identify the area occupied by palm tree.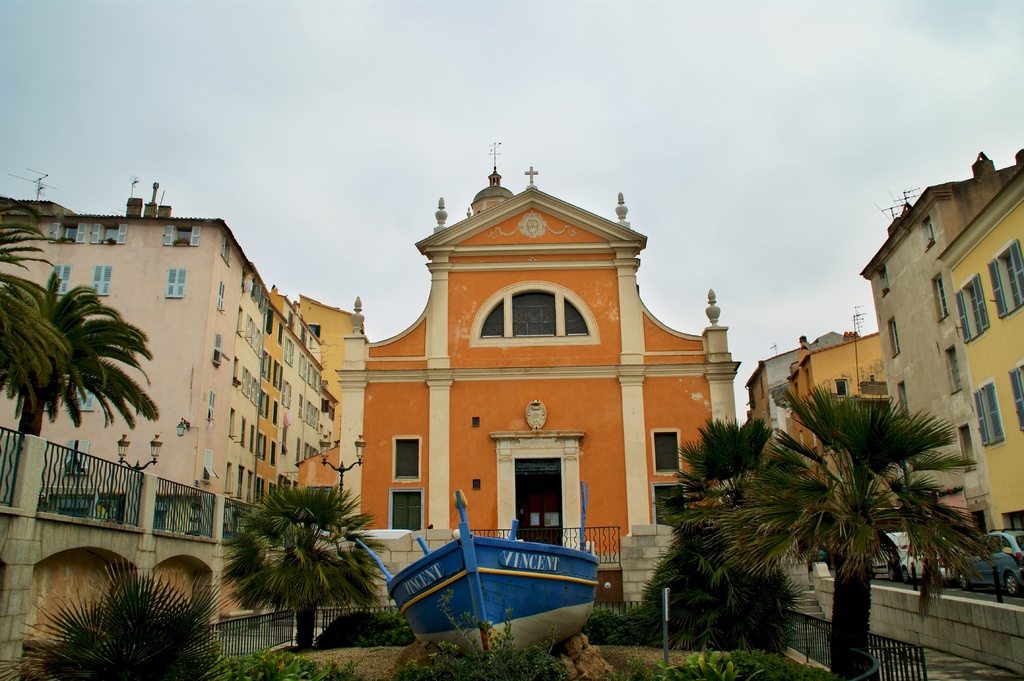
Area: 10, 271, 156, 431.
